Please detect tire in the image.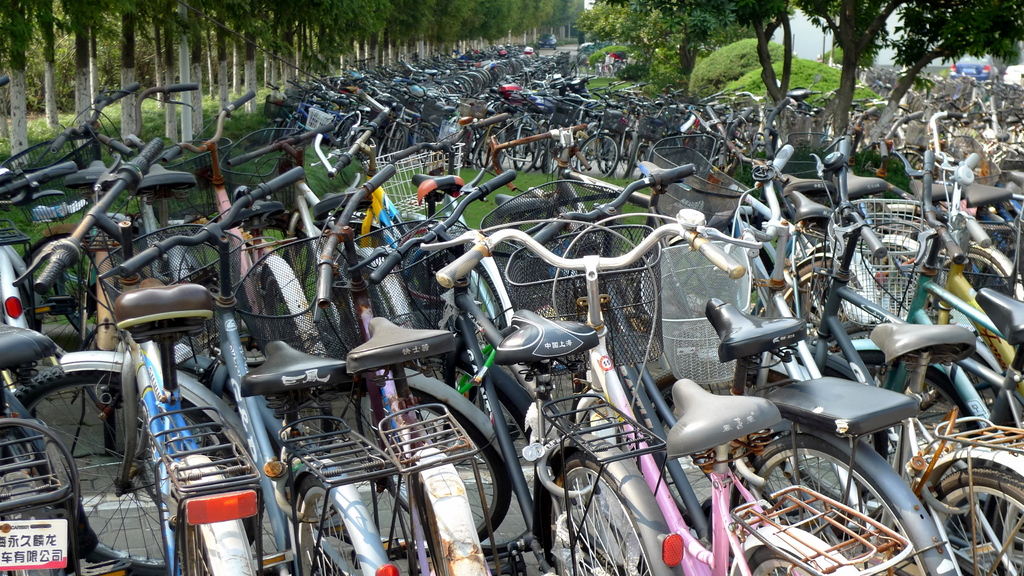
549 453 655 575.
